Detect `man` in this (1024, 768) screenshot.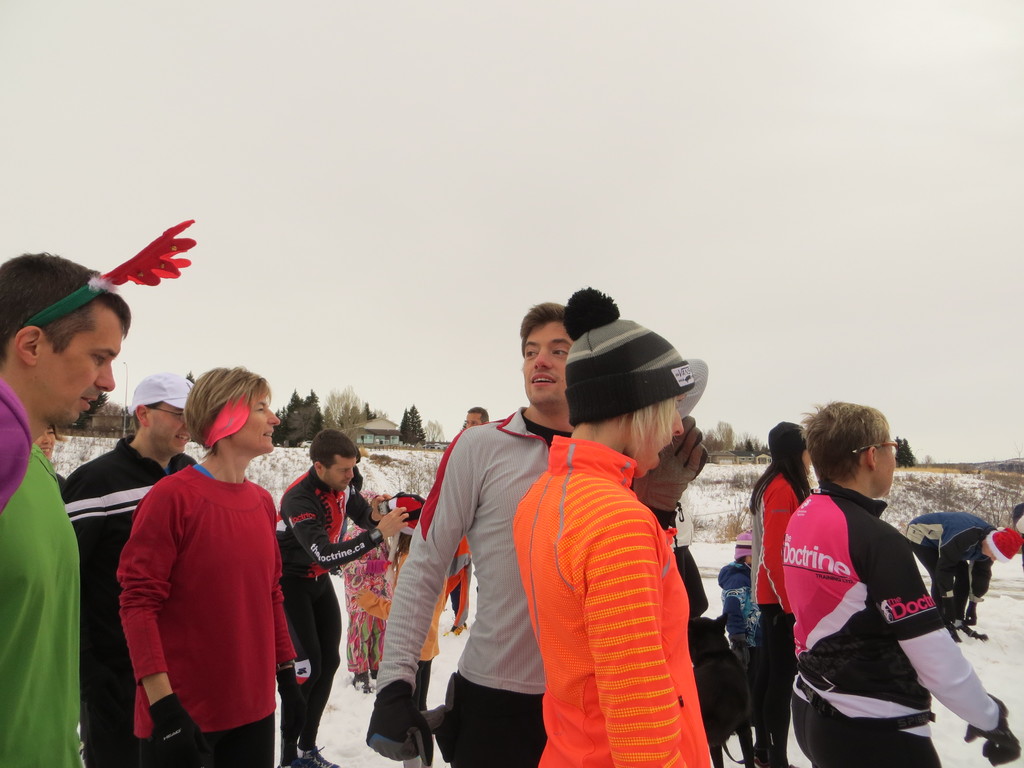
Detection: (left=264, top=428, right=377, bottom=707).
